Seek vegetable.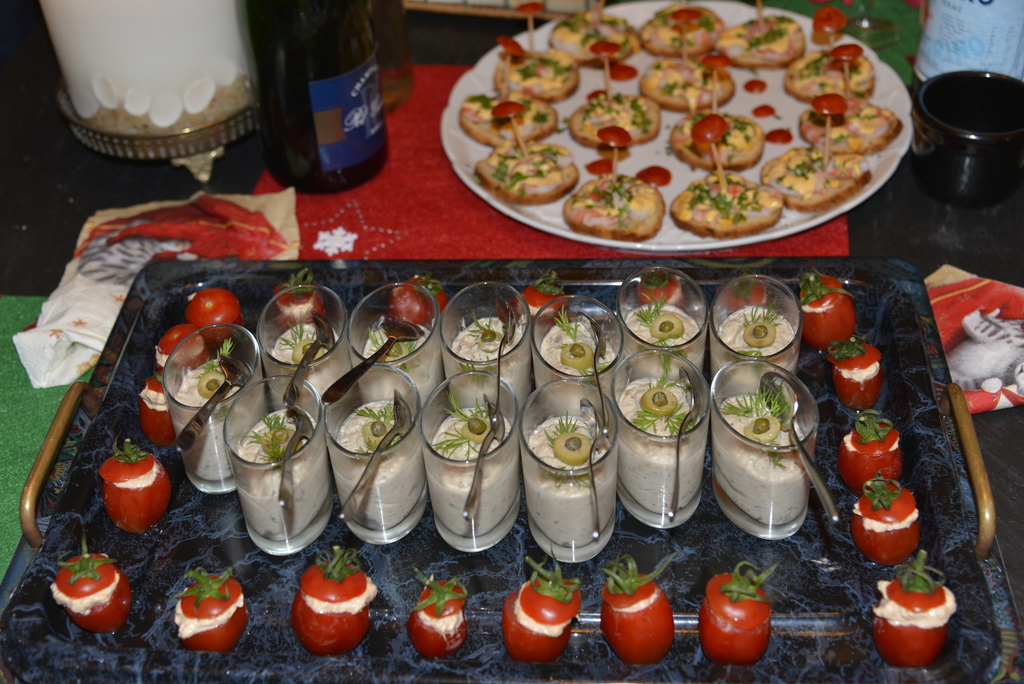
box=[98, 440, 148, 483].
